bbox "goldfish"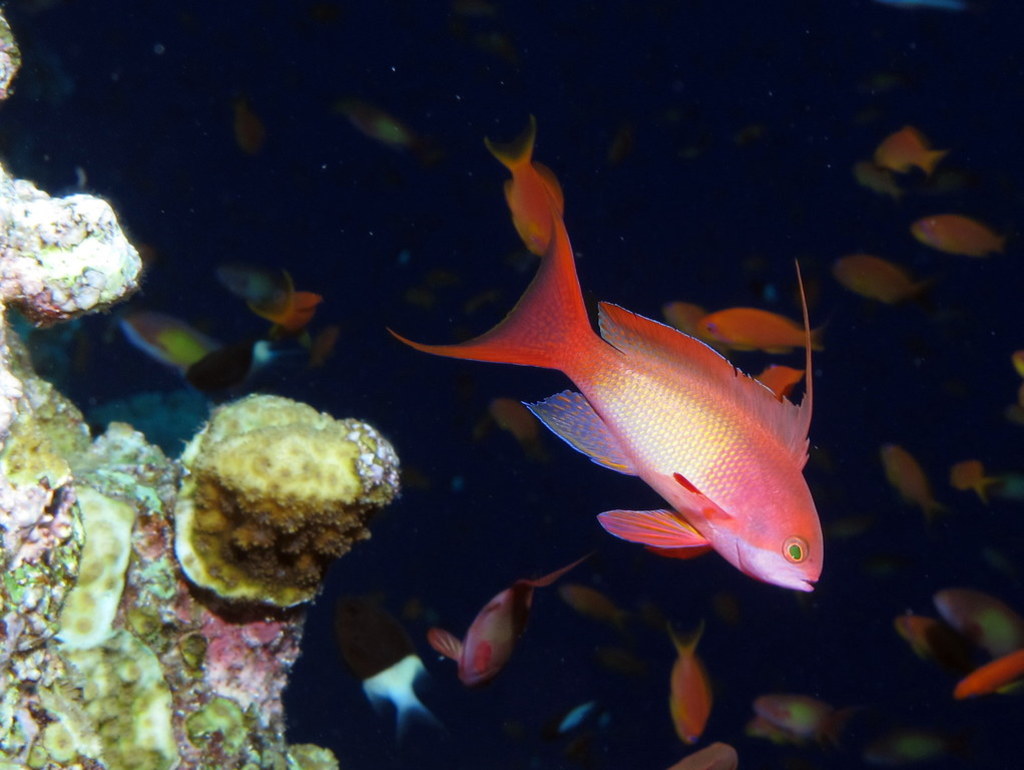
left=876, top=121, right=947, bottom=169
